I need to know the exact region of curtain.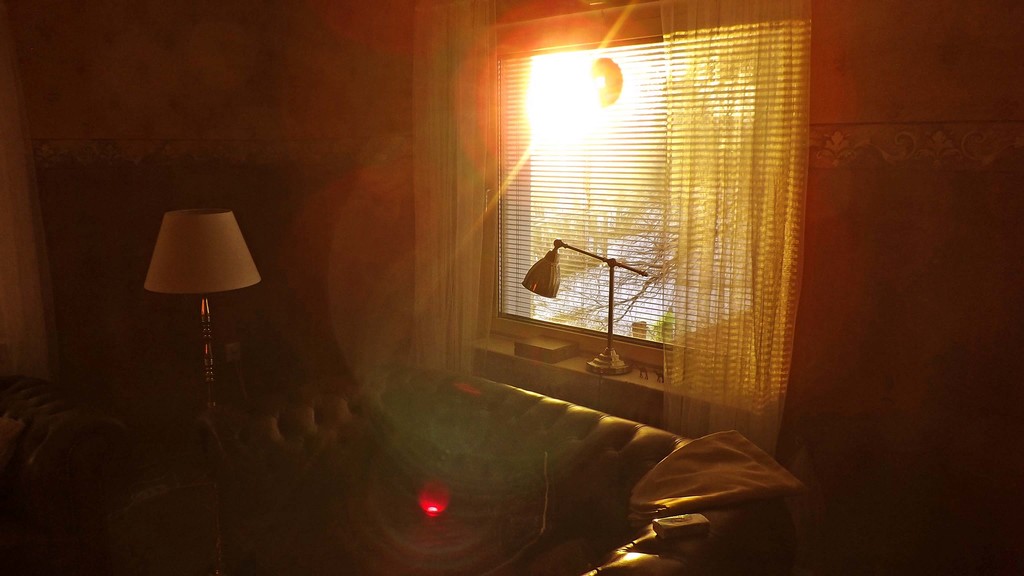
Region: select_region(660, 1, 814, 458).
